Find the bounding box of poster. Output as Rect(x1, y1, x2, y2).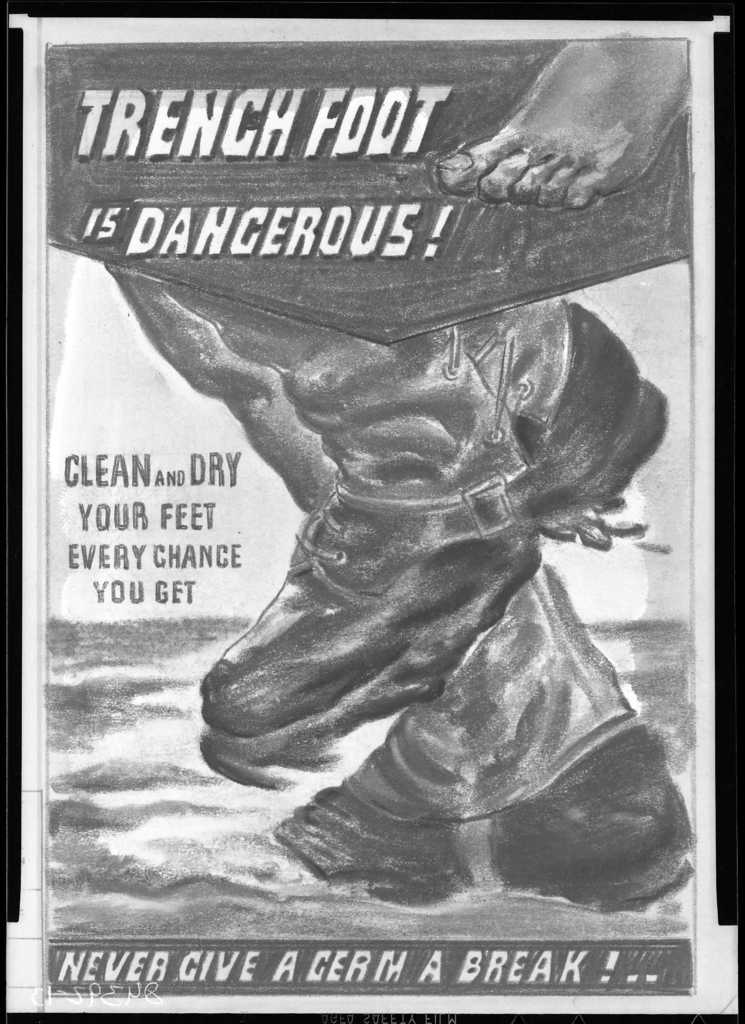
Rect(0, 0, 742, 1023).
